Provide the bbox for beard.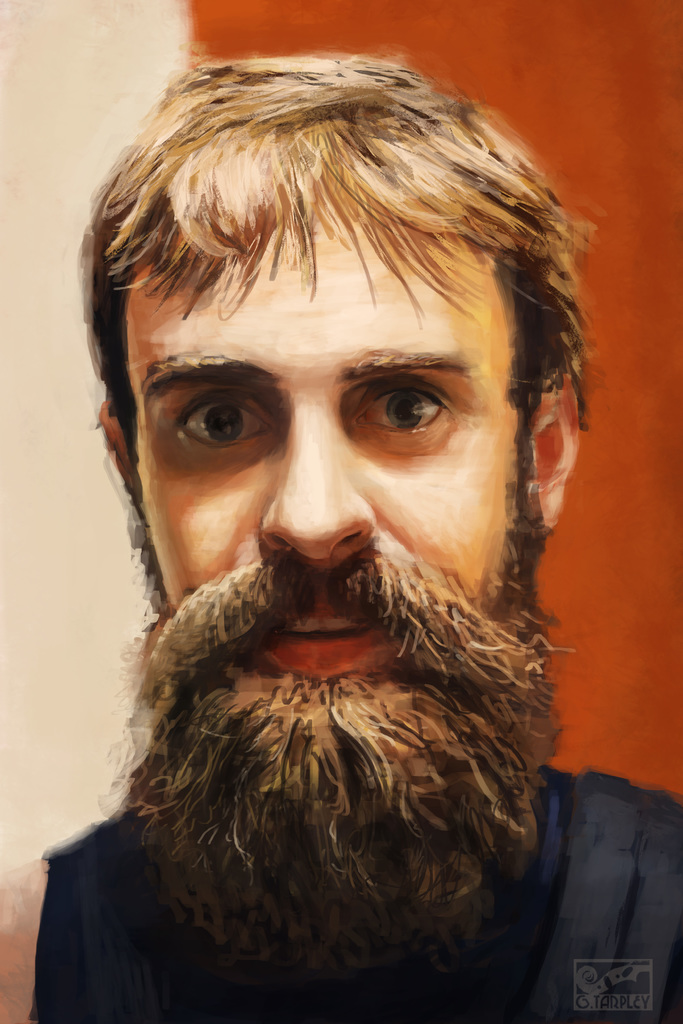
<region>87, 387, 618, 1023</region>.
